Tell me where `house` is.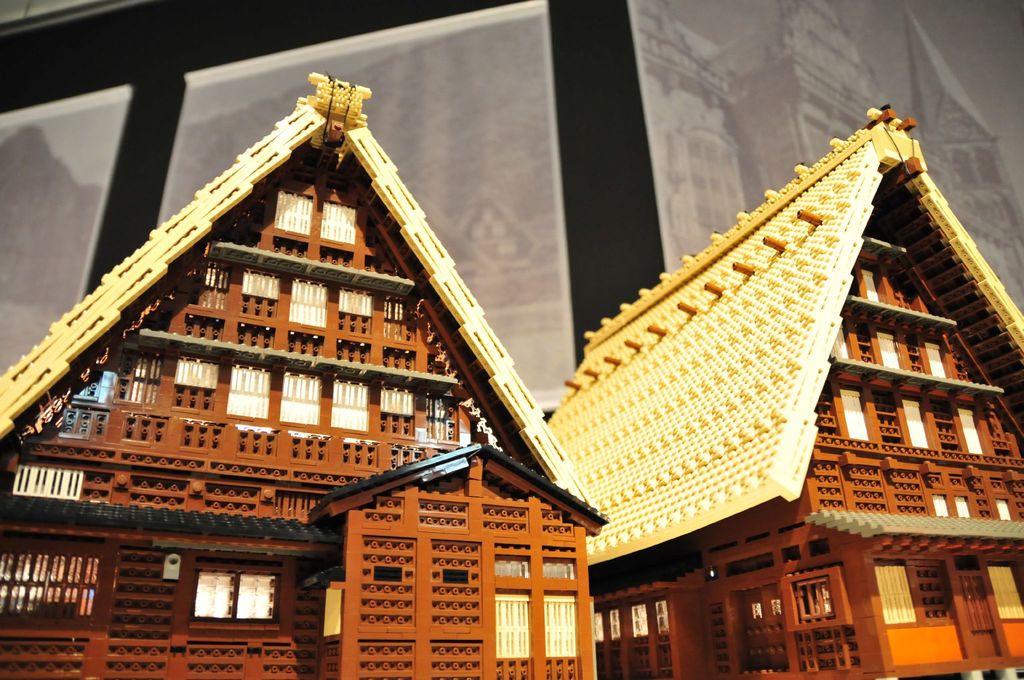
`house` is at <bbox>547, 97, 1023, 679</bbox>.
